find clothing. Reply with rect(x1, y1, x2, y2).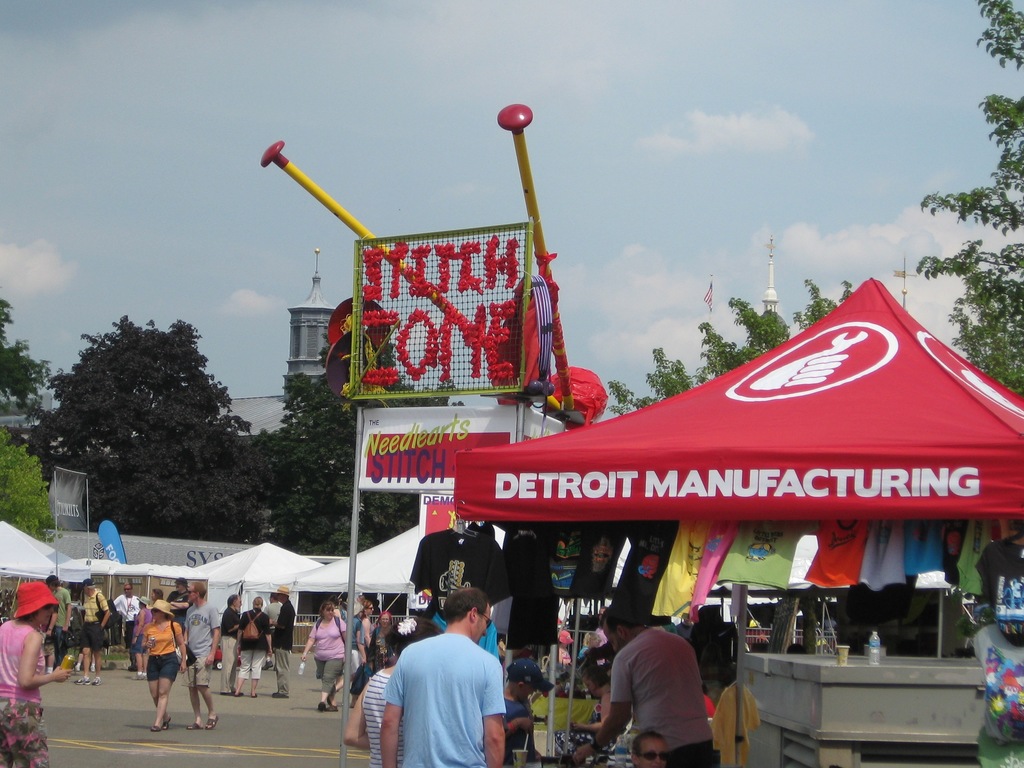
rect(271, 599, 299, 694).
